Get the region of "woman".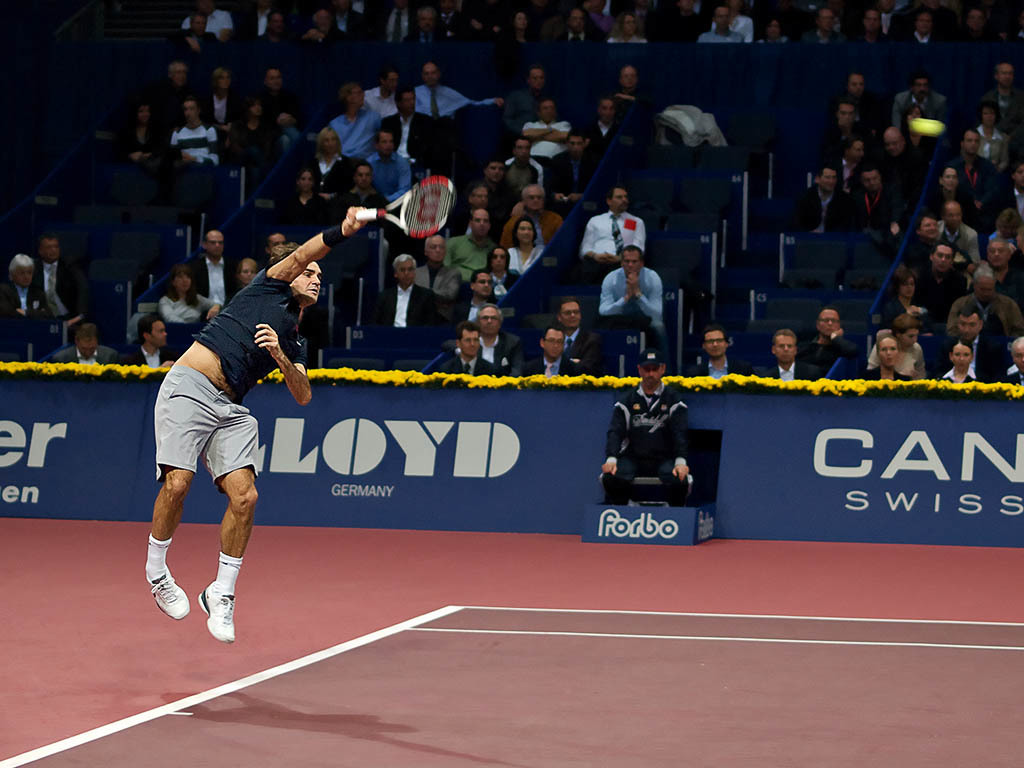
locate(284, 172, 322, 238).
